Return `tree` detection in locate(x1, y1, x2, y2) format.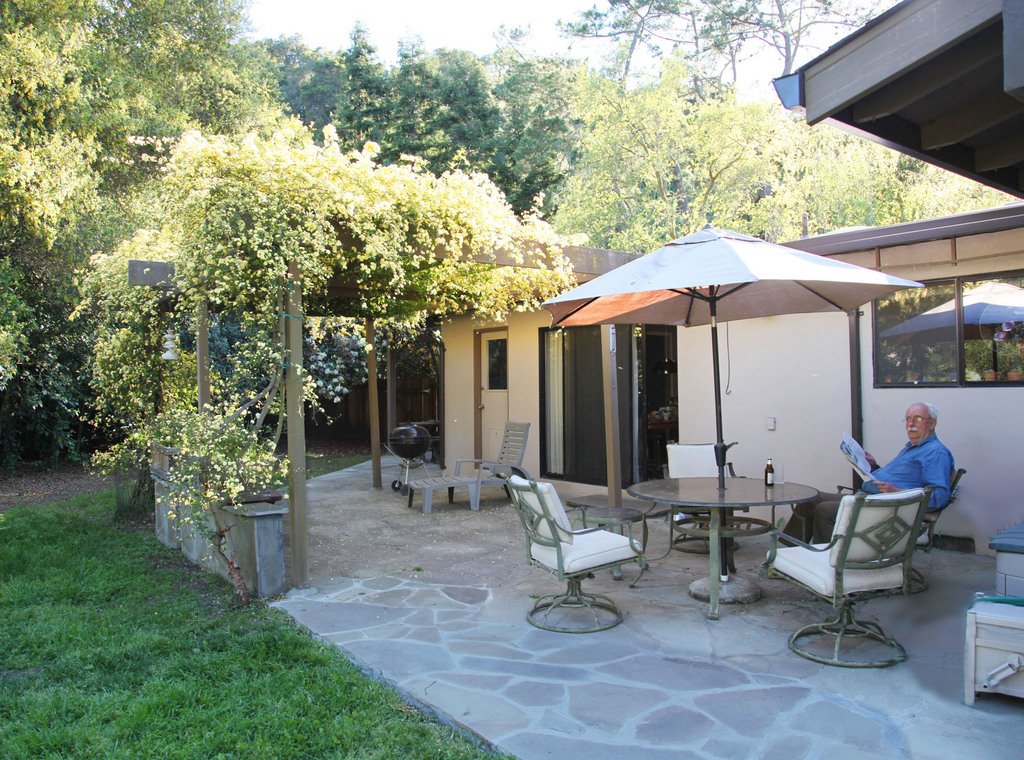
locate(427, 43, 506, 181).
